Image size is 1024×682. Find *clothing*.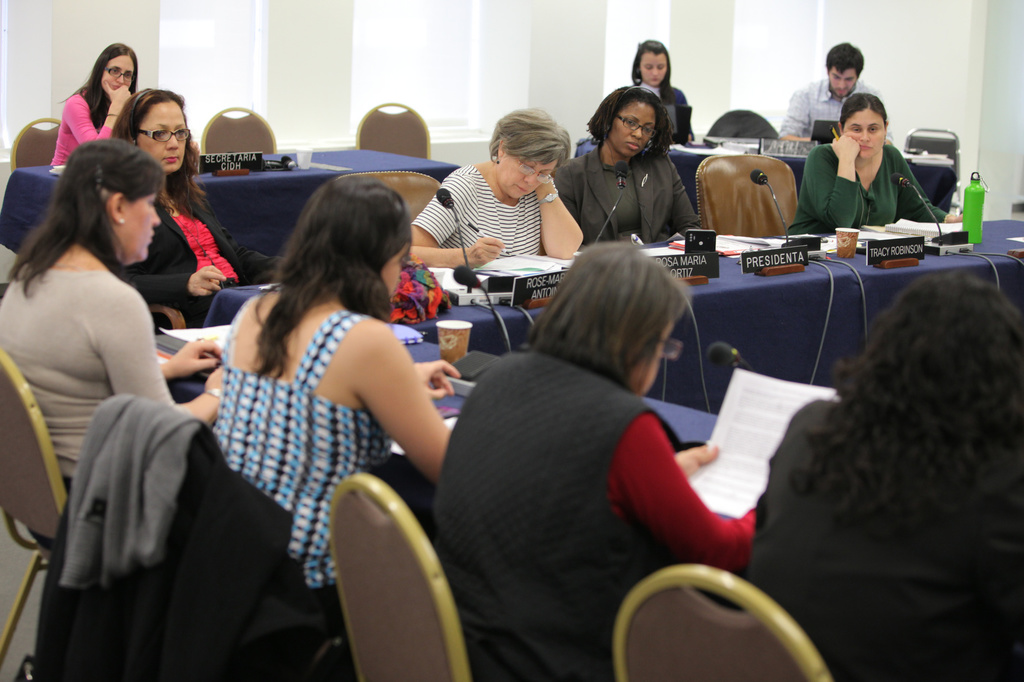
[130,192,289,335].
